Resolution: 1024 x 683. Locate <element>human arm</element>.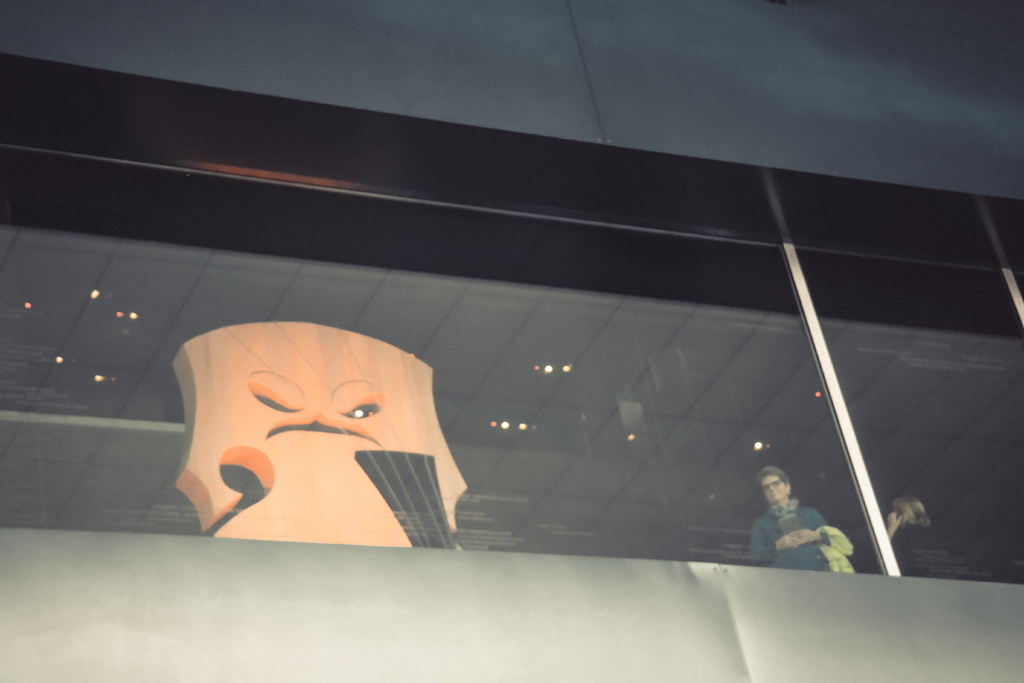
(751,521,801,563).
